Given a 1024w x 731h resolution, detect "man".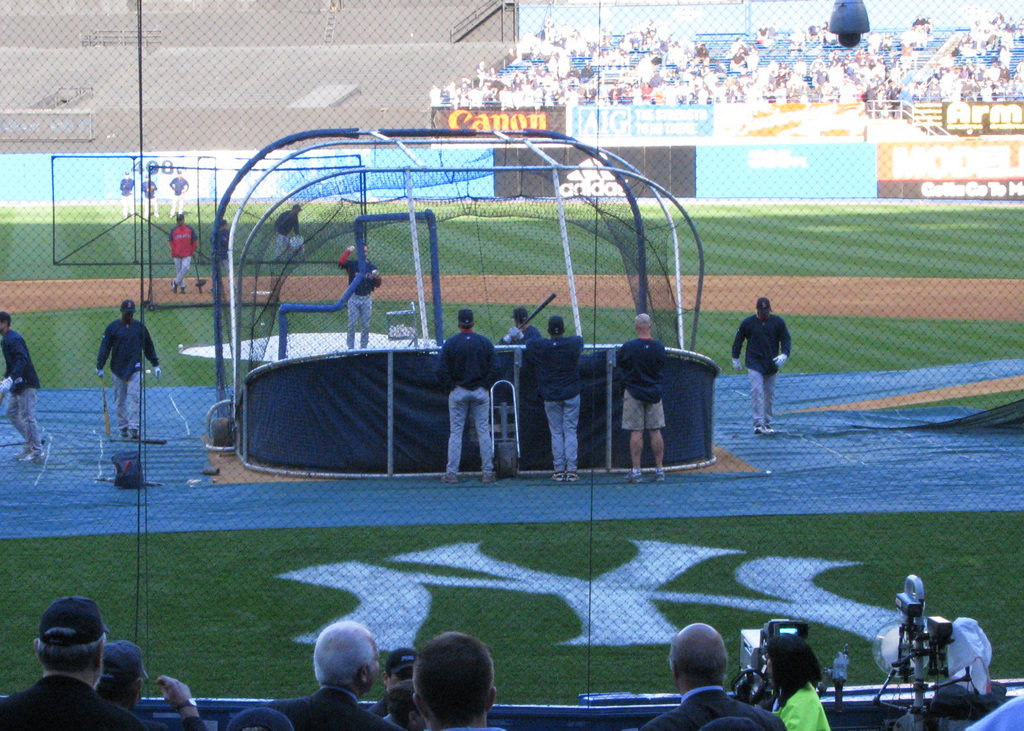
box=[339, 244, 387, 356].
